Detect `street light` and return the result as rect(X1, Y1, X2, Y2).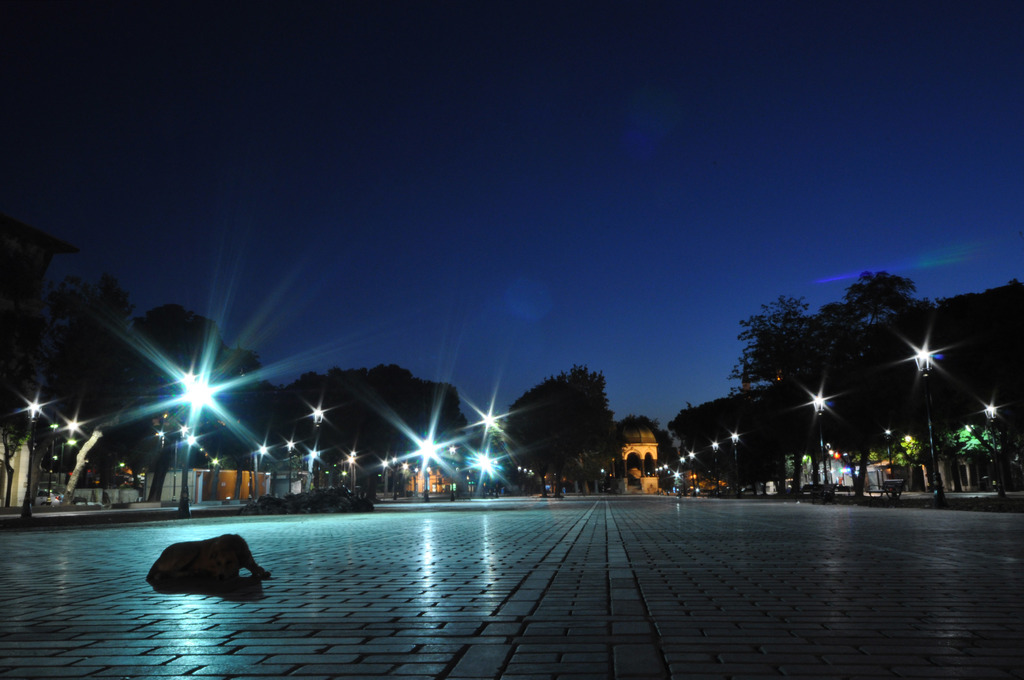
rect(211, 453, 225, 478).
